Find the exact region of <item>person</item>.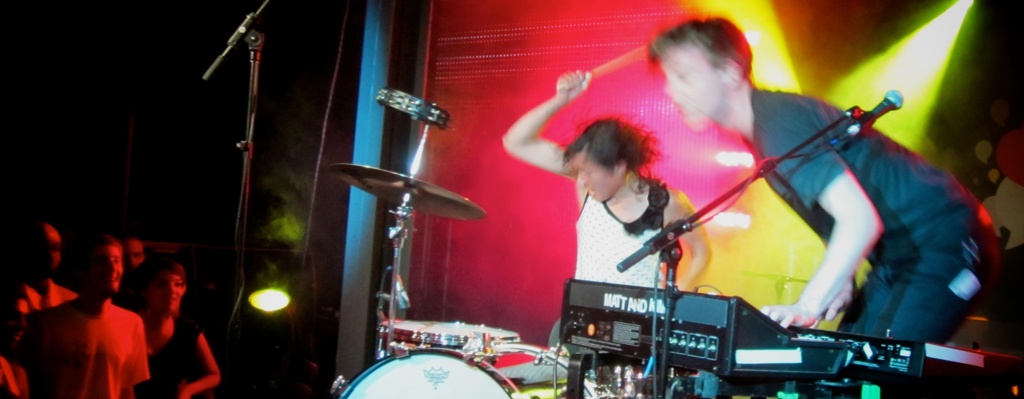
Exact region: (left=0, top=291, right=31, bottom=398).
